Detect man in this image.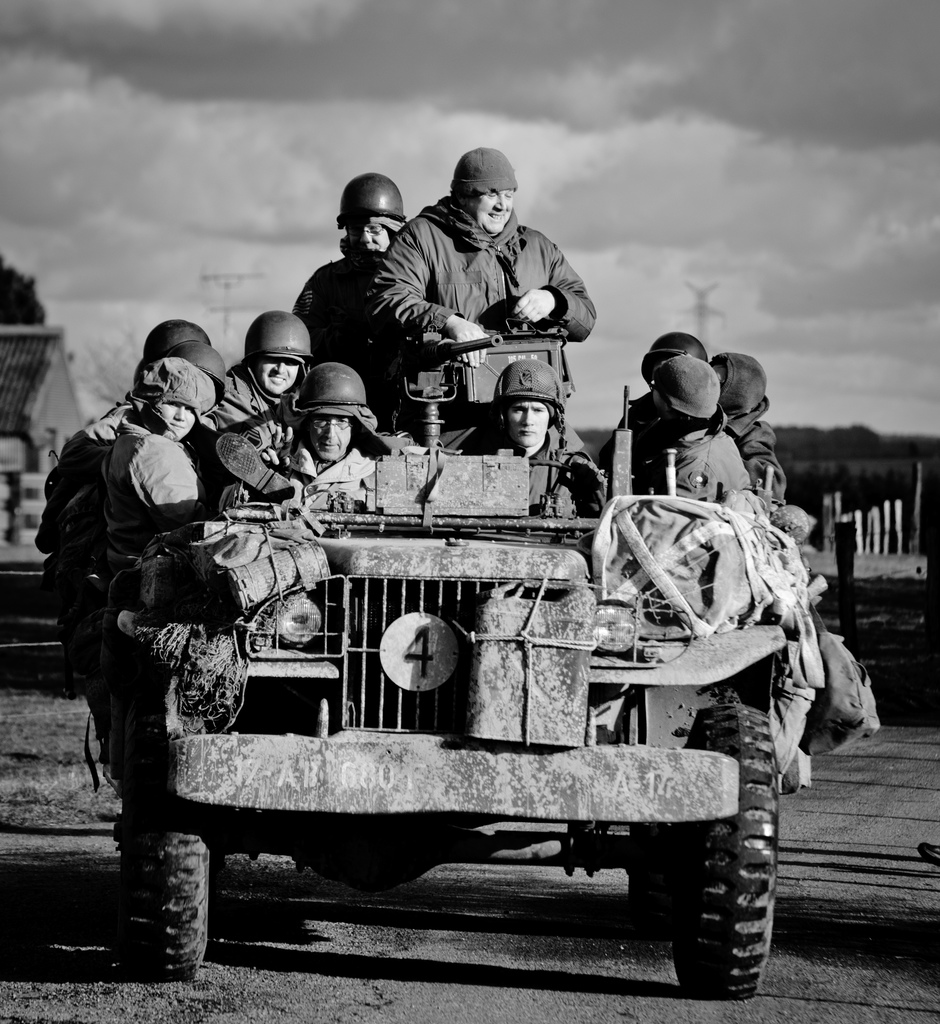
Detection: 291:166:410:392.
